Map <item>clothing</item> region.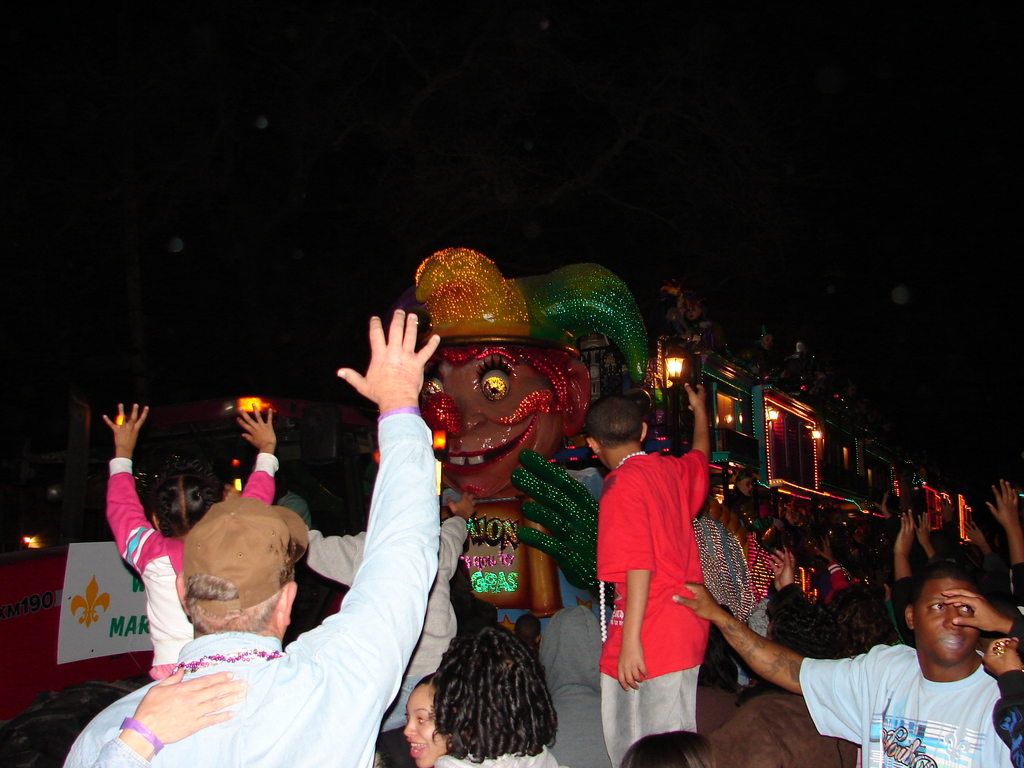
Mapped to pyautogui.locateOnScreen(60, 409, 439, 767).
